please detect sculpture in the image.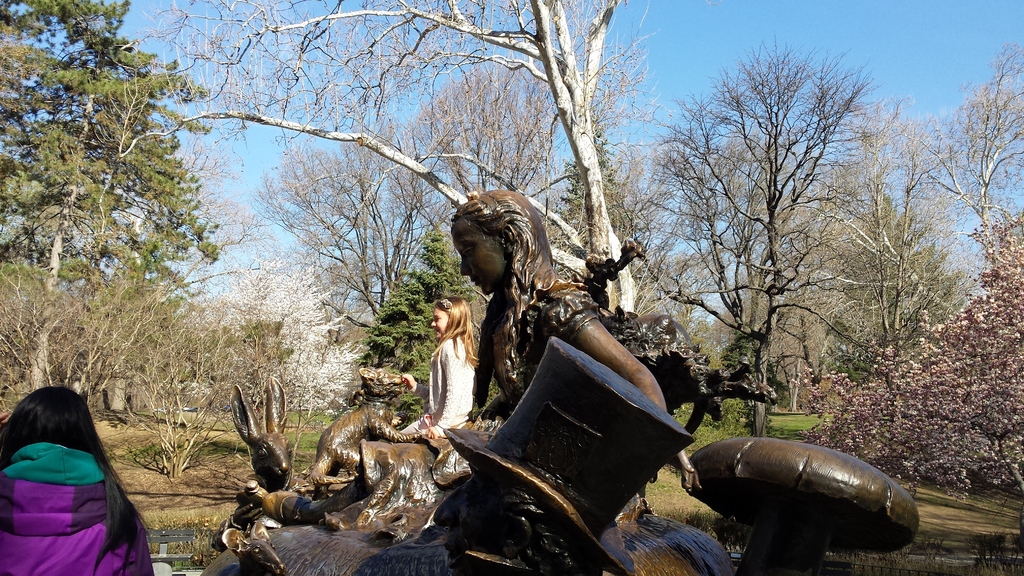
<box>213,184,919,575</box>.
